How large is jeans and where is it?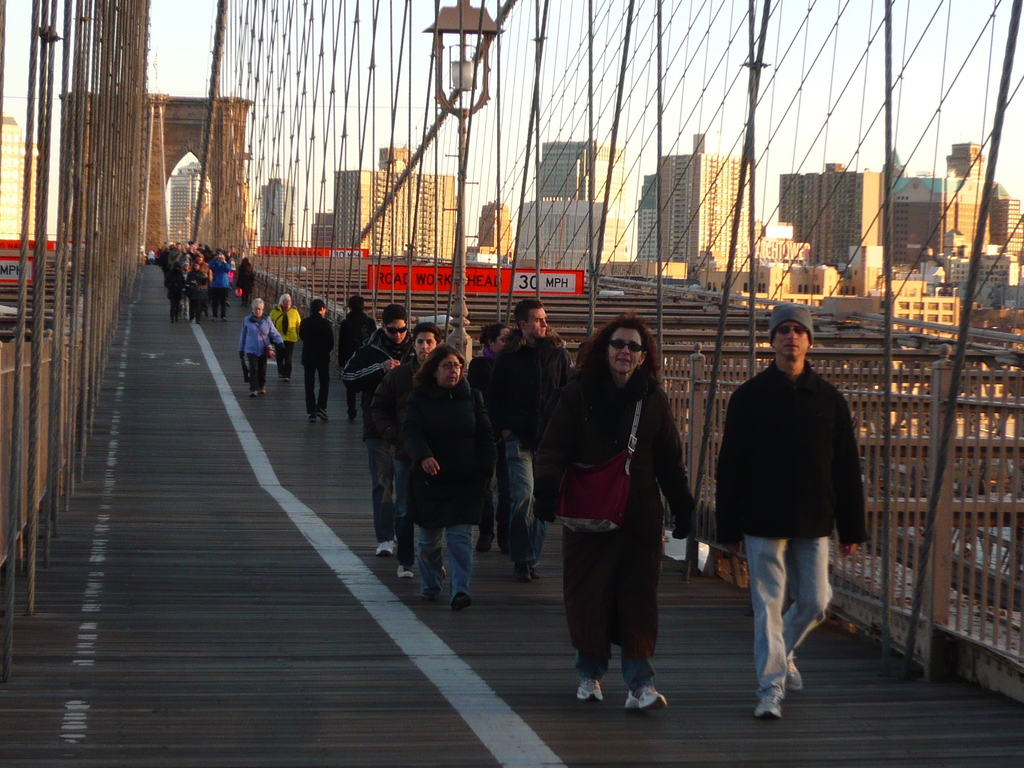
Bounding box: [731, 528, 842, 700].
